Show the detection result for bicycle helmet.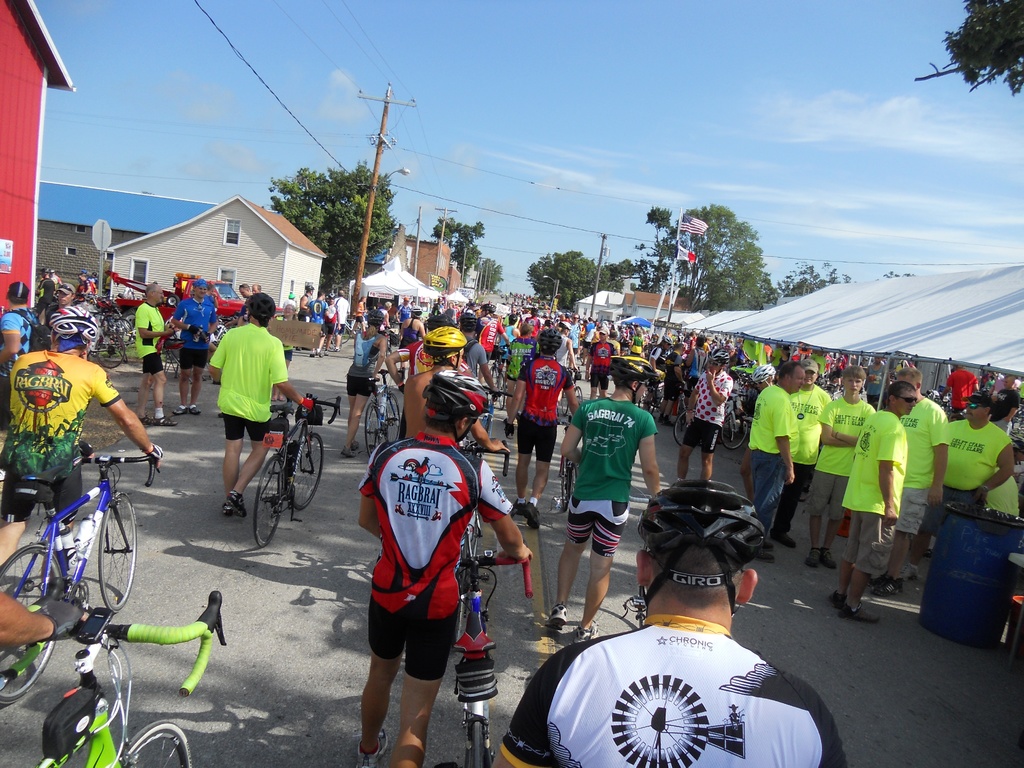
region(421, 372, 488, 429).
